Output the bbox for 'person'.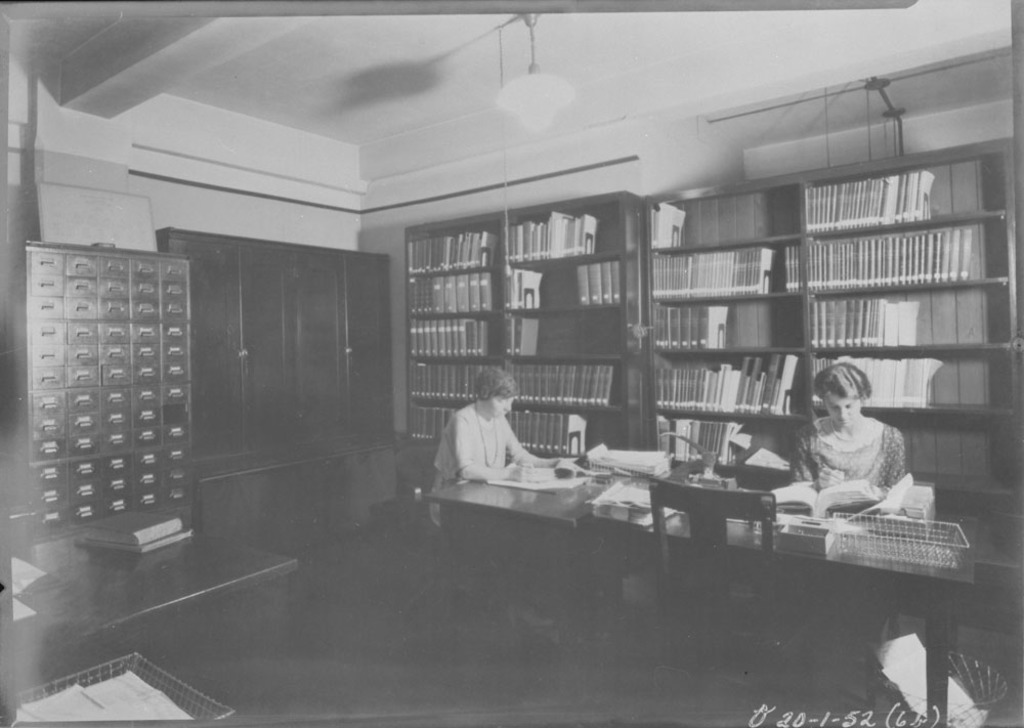
<bbox>787, 361, 908, 503</bbox>.
